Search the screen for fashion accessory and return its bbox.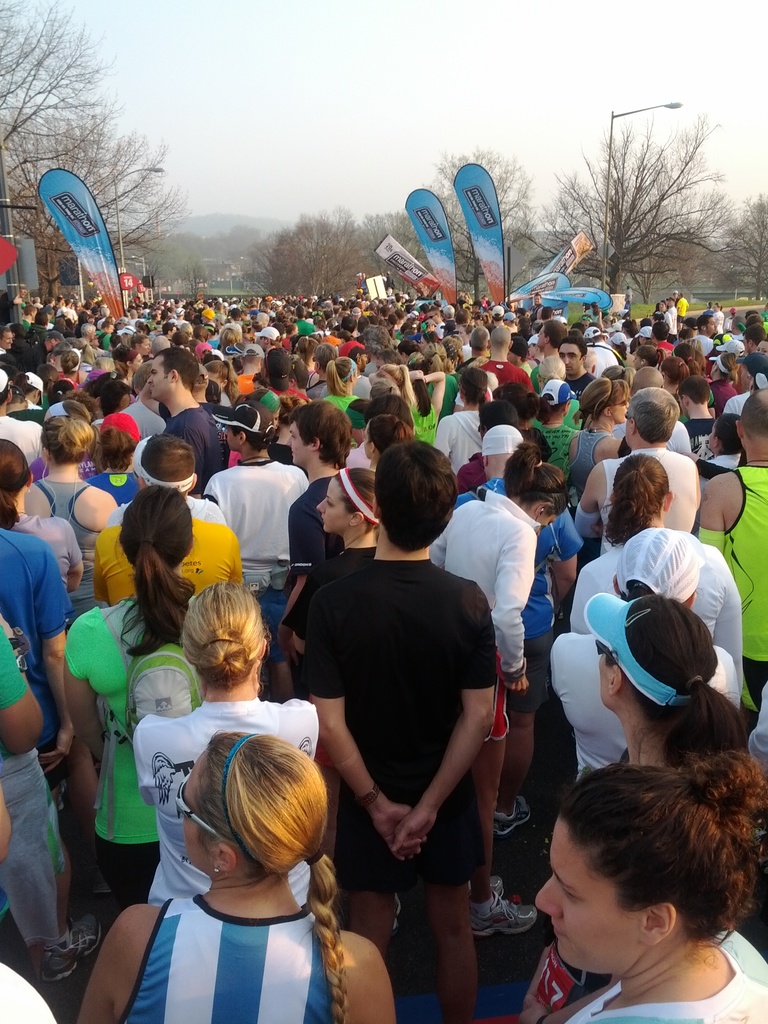
Found: box(215, 732, 262, 867).
